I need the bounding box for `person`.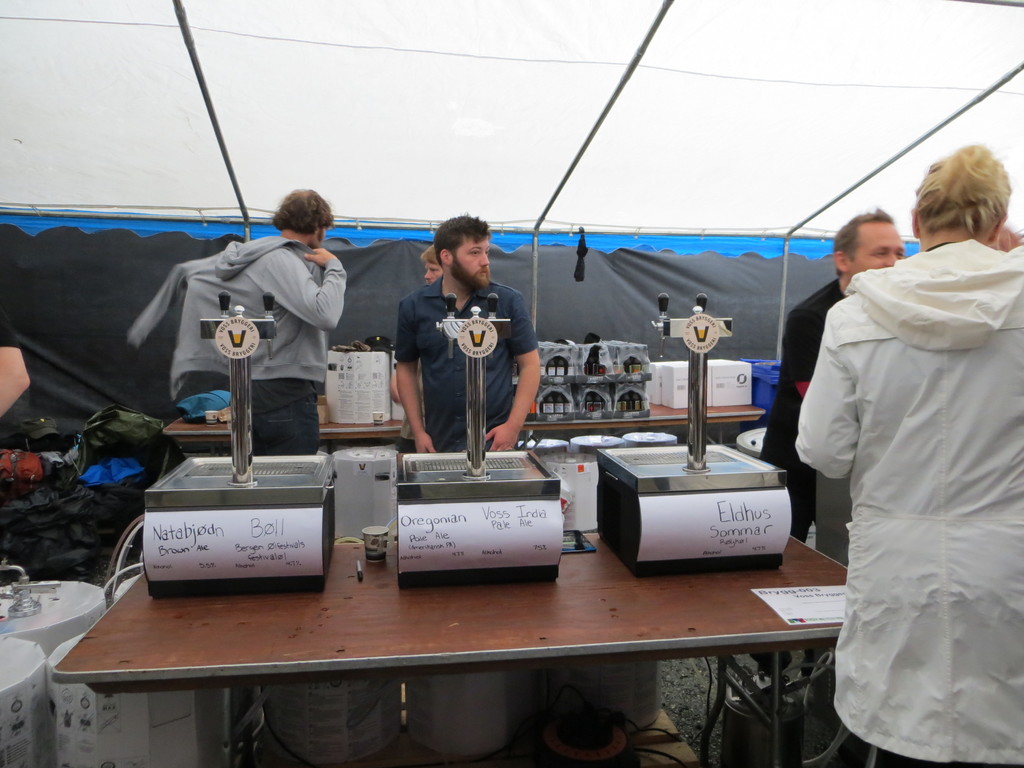
Here it is: Rect(125, 184, 346, 456).
